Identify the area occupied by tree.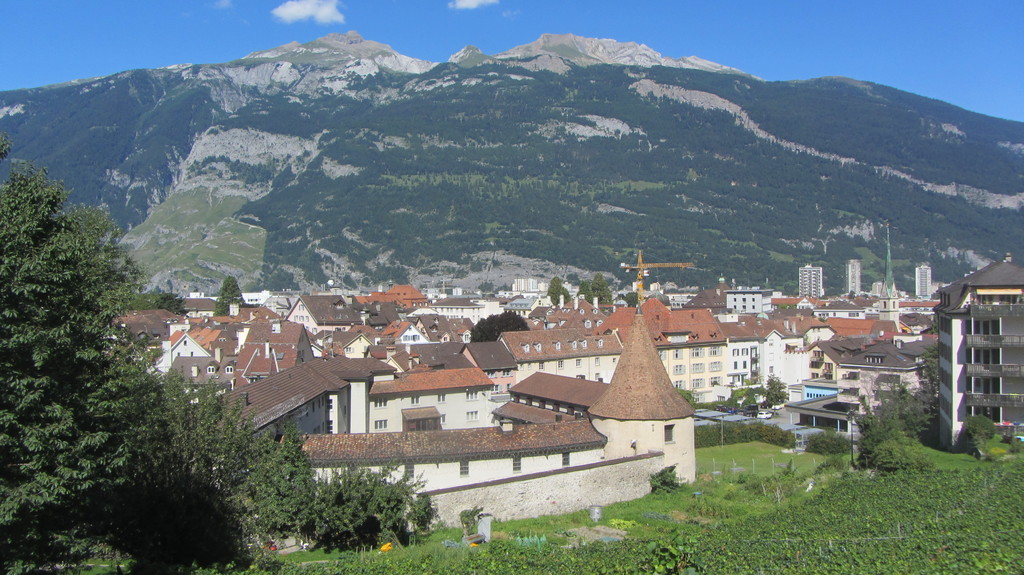
Area: box(575, 281, 600, 308).
